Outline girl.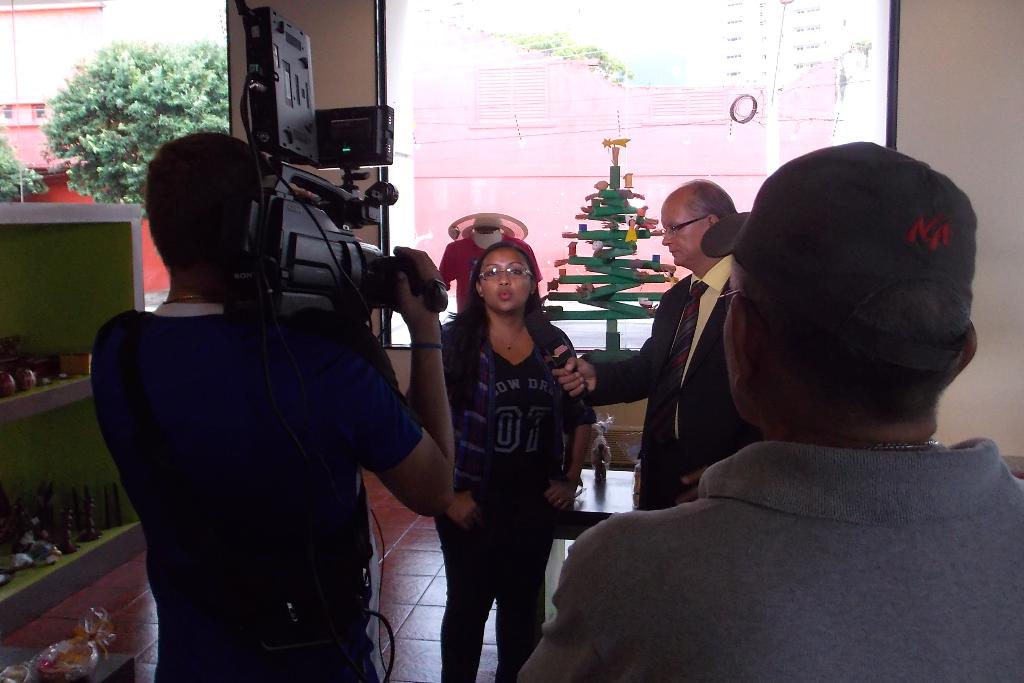
Outline: <region>428, 240, 596, 682</region>.
